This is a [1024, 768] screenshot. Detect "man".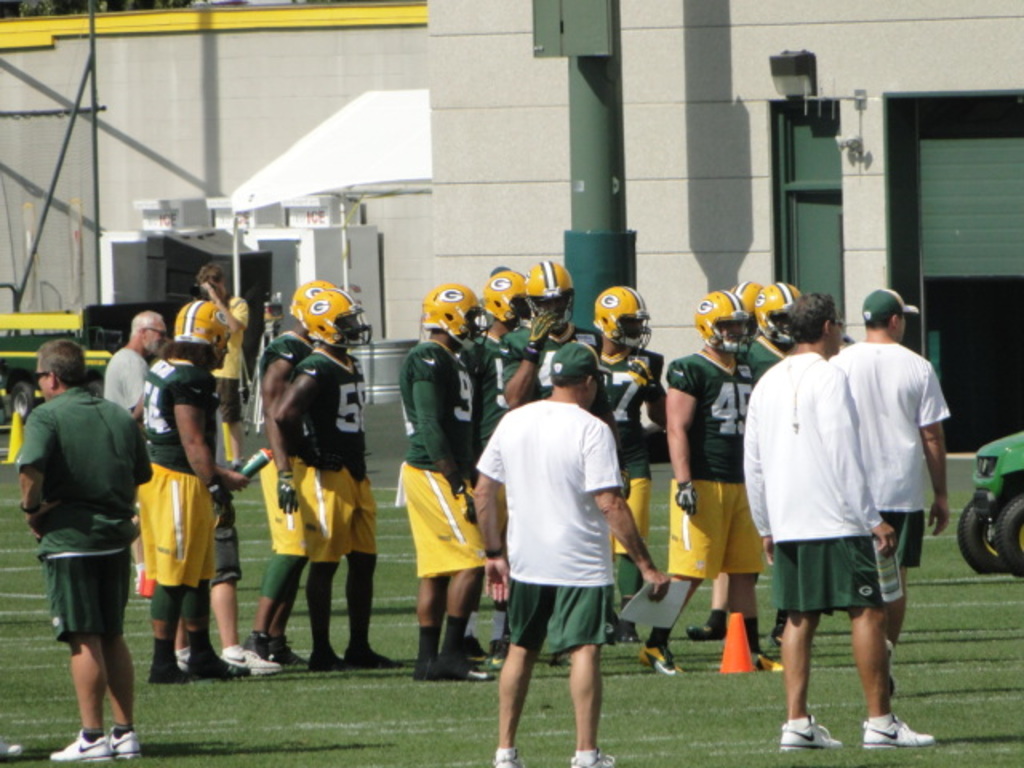
467:269:542:445.
